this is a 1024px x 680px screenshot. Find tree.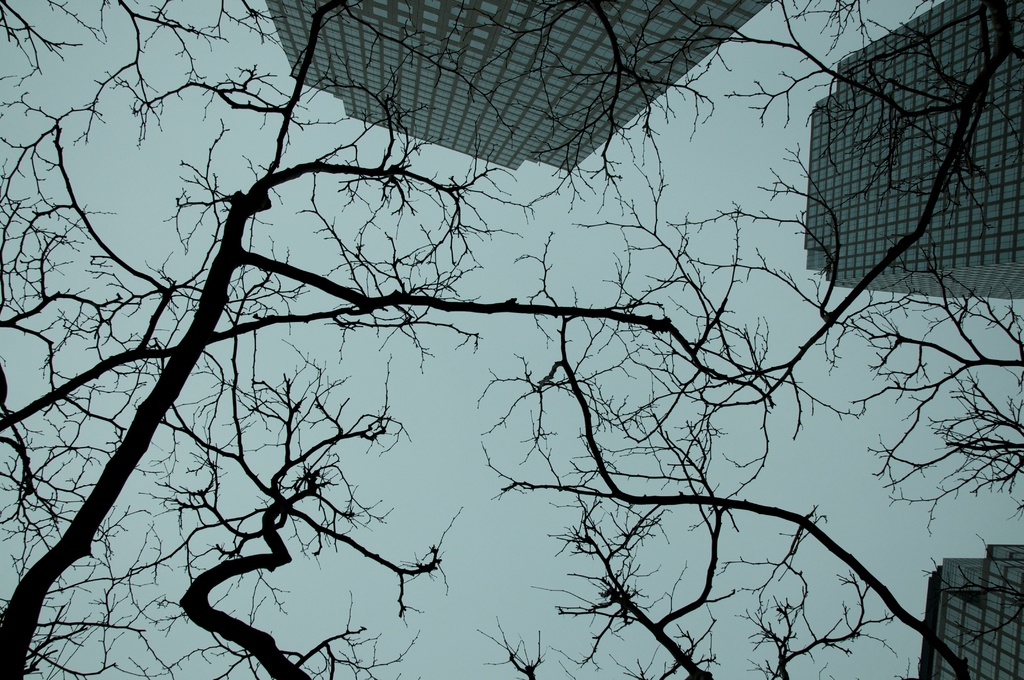
Bounding box: <box>157,375,438,679</box>.
